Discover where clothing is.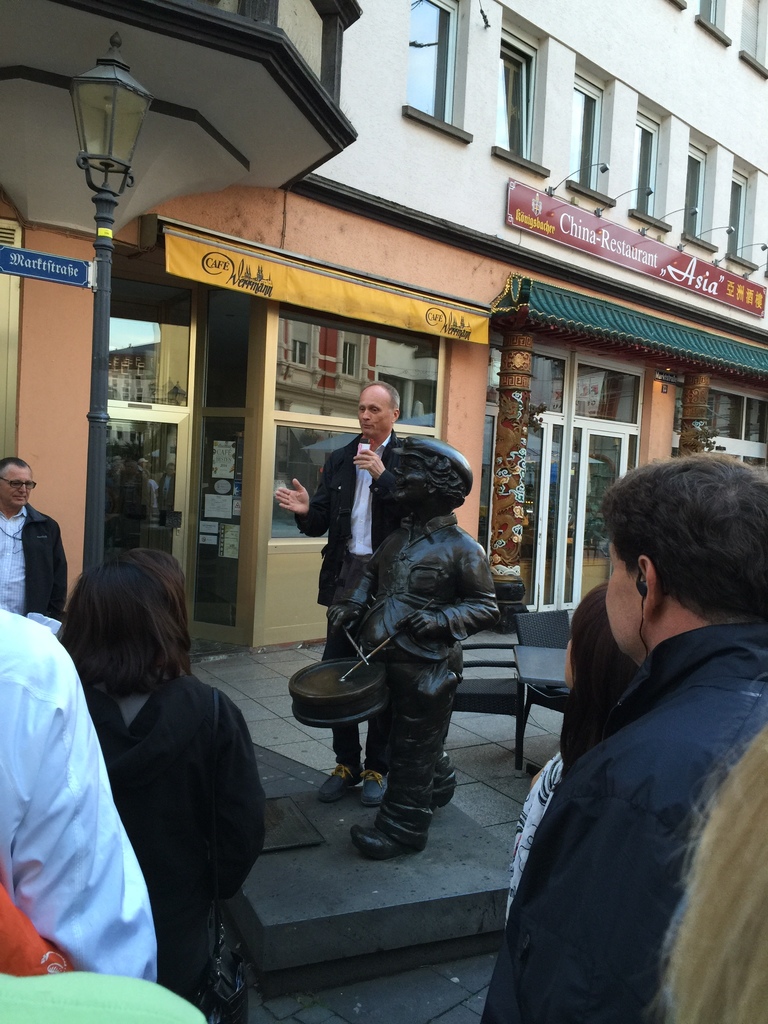
Discovered at {"x1": 291, "y1": 431, "x2": 407, "y2": 774}.
